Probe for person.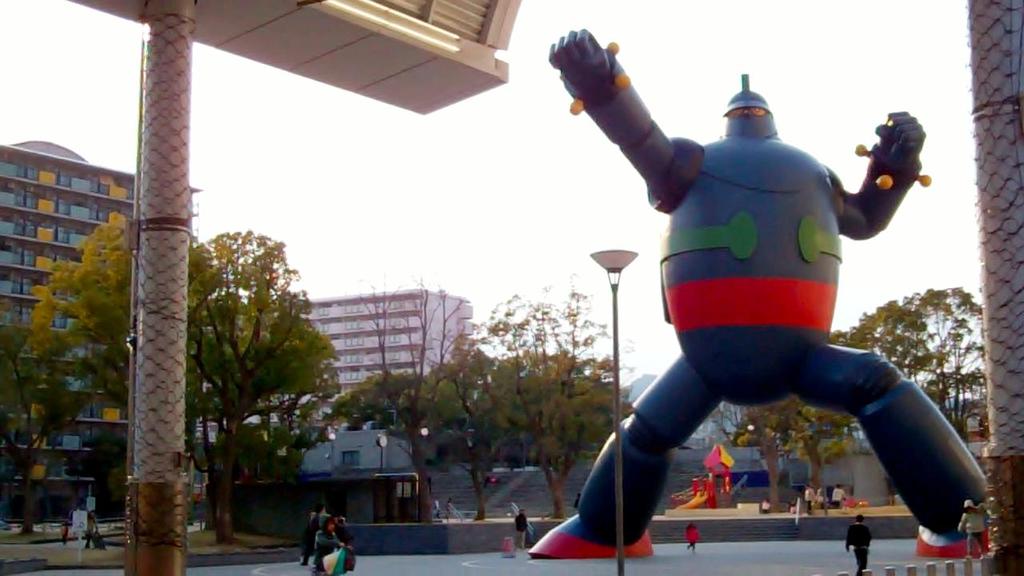
Probe result: 297:513:319:567.
